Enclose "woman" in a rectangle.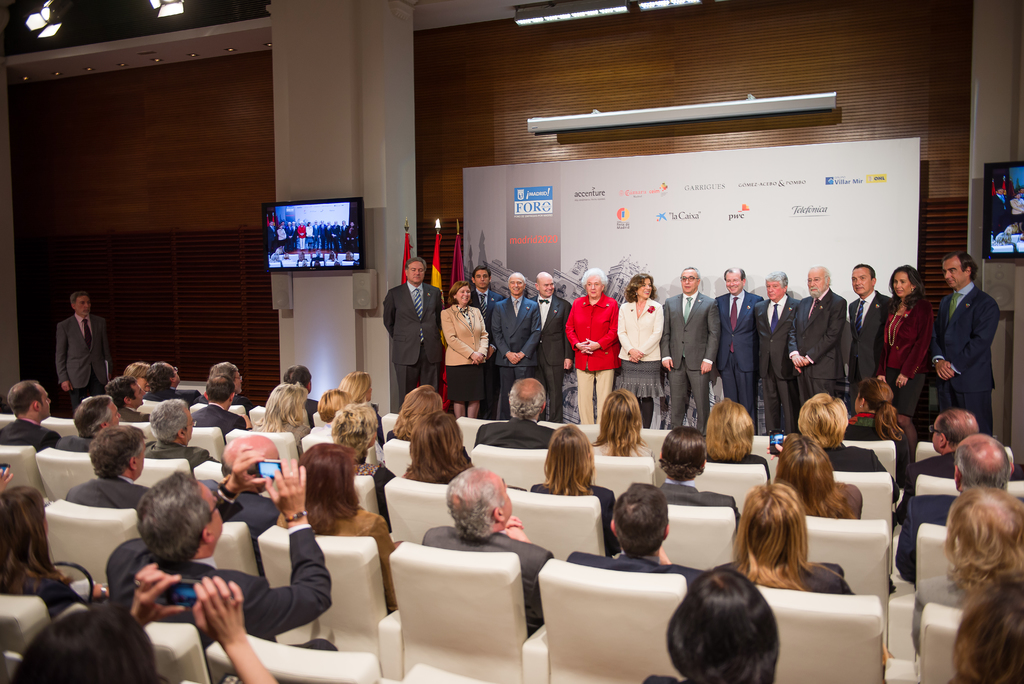
(772, 432, 869, 522).
